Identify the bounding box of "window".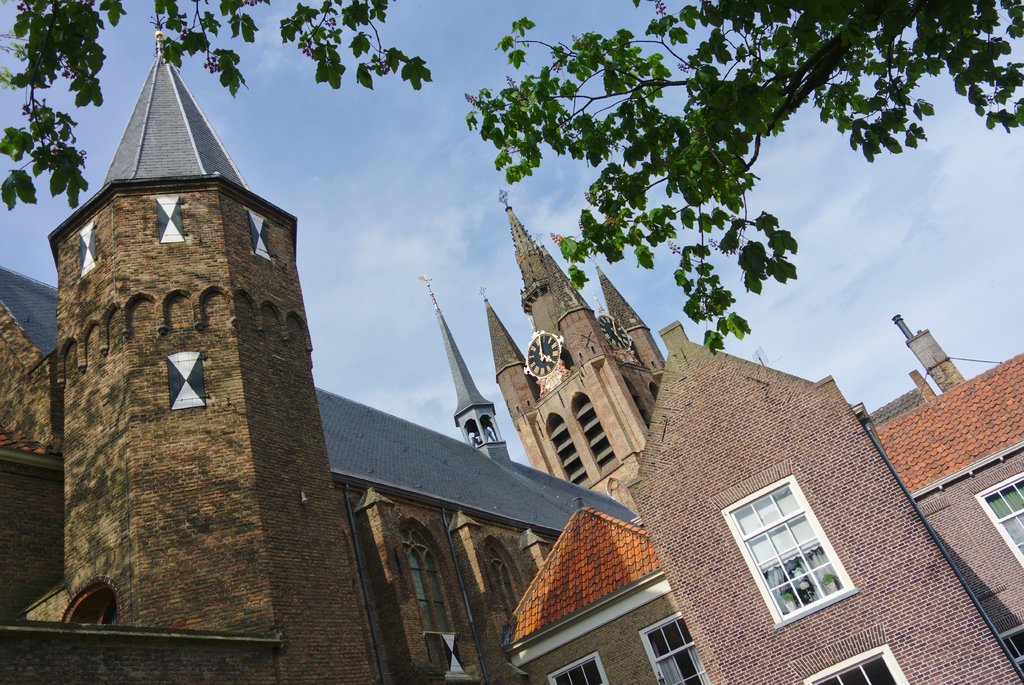
[972, 467, 1023, 575].
